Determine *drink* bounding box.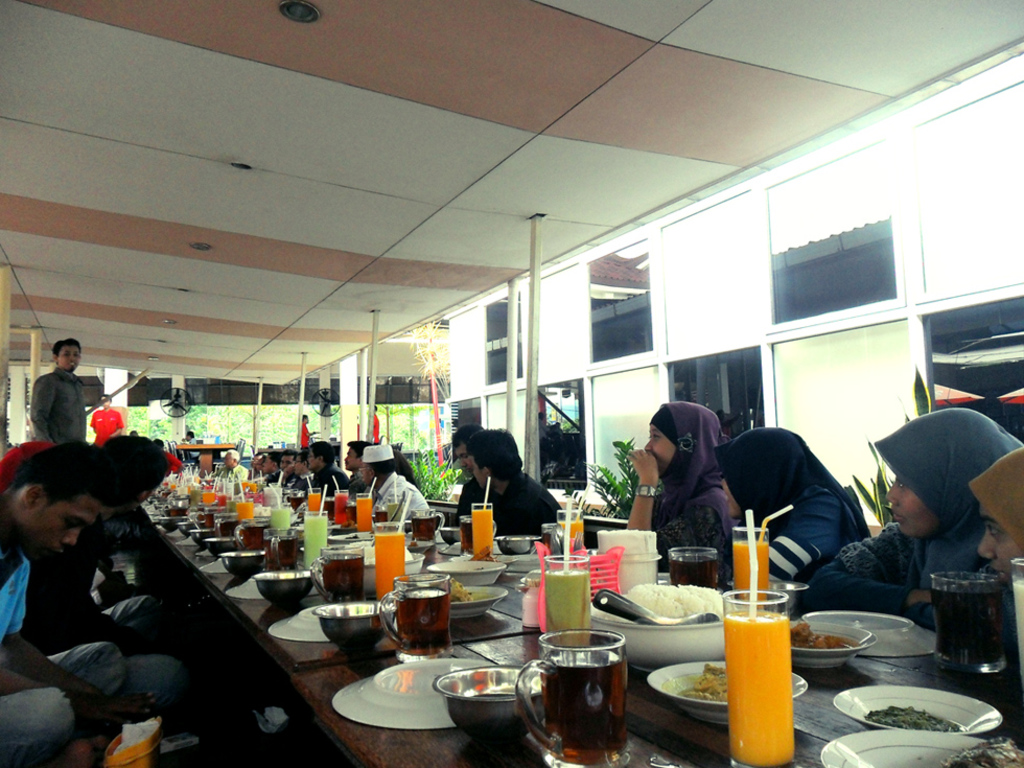
Determined: l=372, t=510, r=385, b=525.
